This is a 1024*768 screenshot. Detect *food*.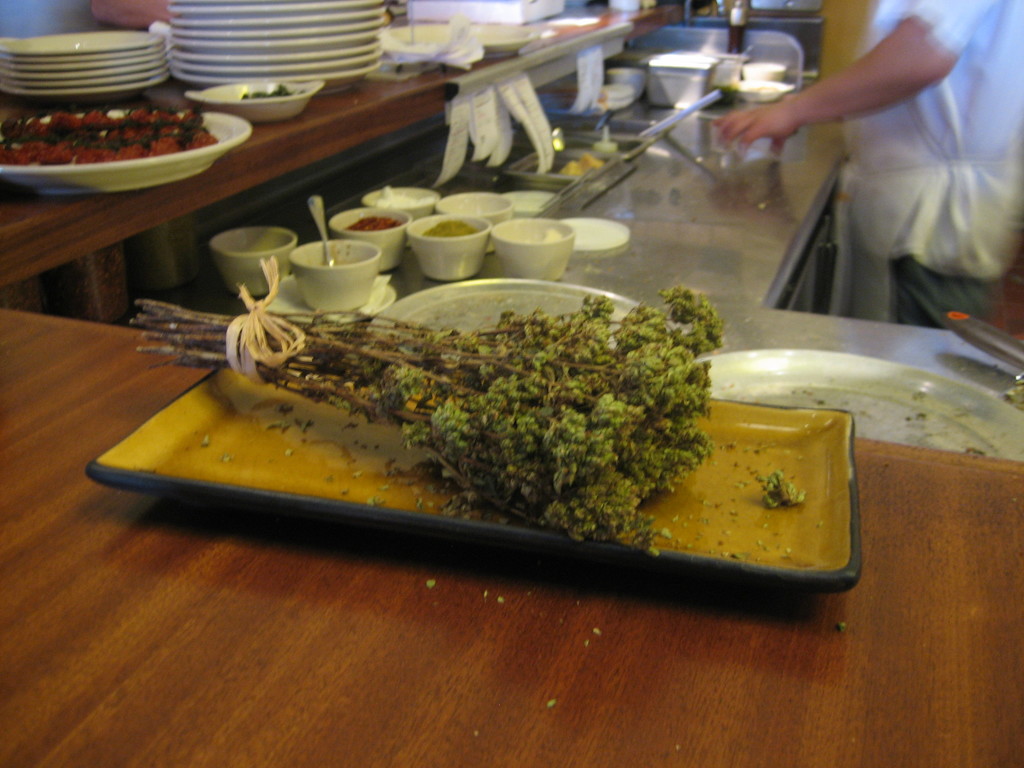
rect(239, 81, 306, 104).
